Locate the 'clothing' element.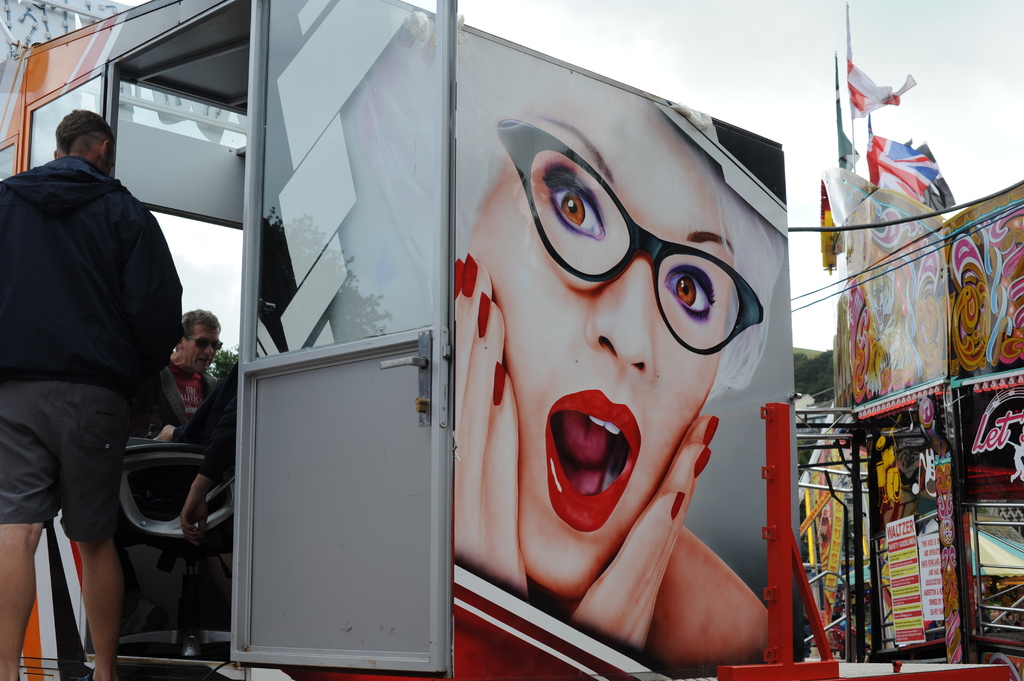
Element bbox: (left=0, top=151, right=185, bottom=404).
